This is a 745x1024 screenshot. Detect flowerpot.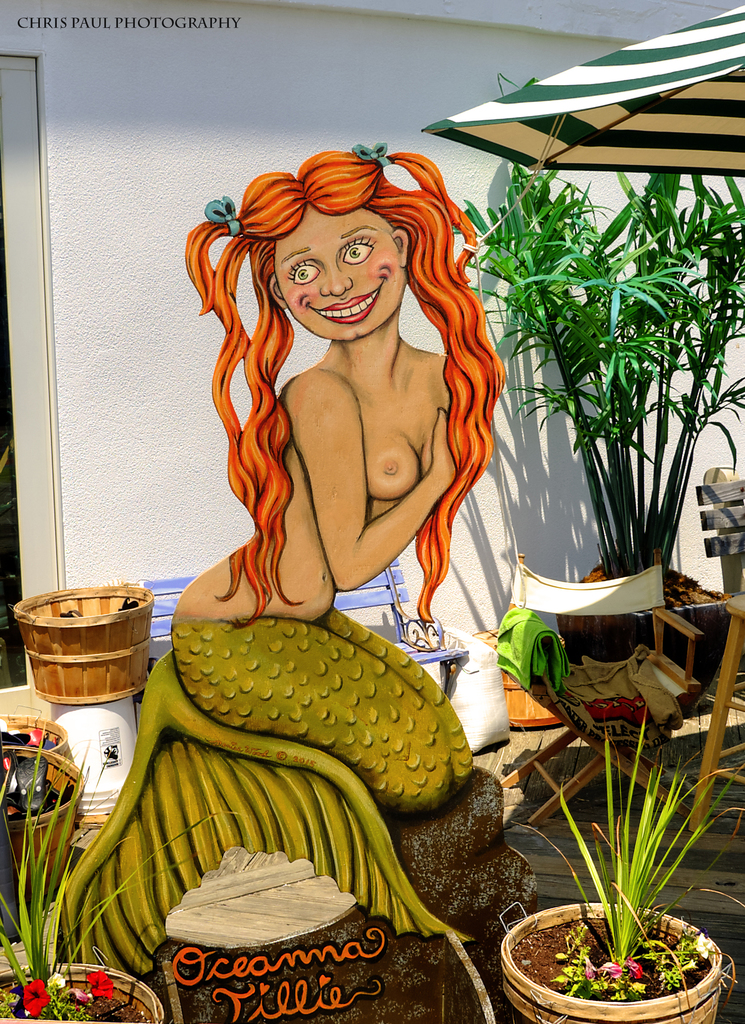
502:695:733:1023.
